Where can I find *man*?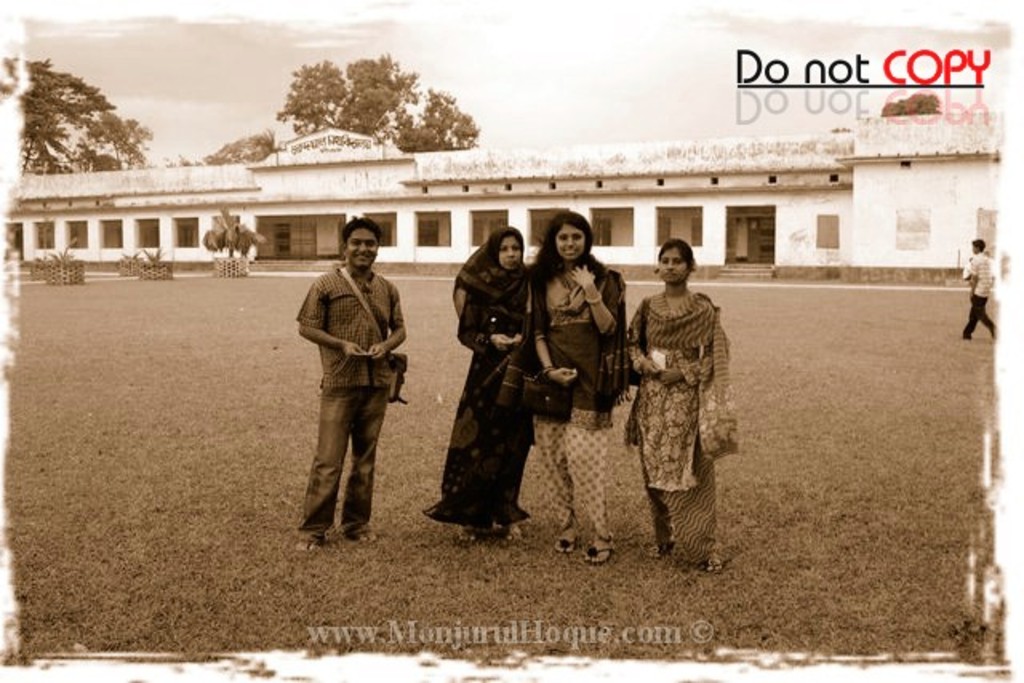
You can find it at left=285, top=211, right=411, bottom=560.
